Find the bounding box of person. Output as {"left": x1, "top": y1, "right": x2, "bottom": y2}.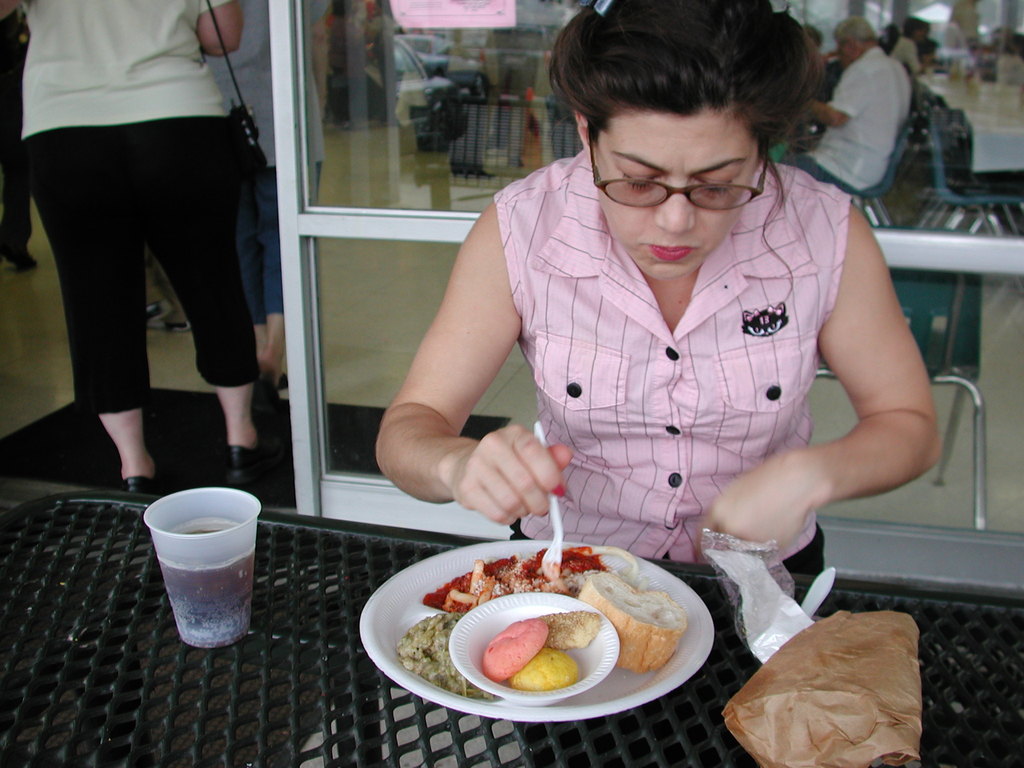
{"left": 773, "top": 15, "right": 916, "bottom": 200}.
